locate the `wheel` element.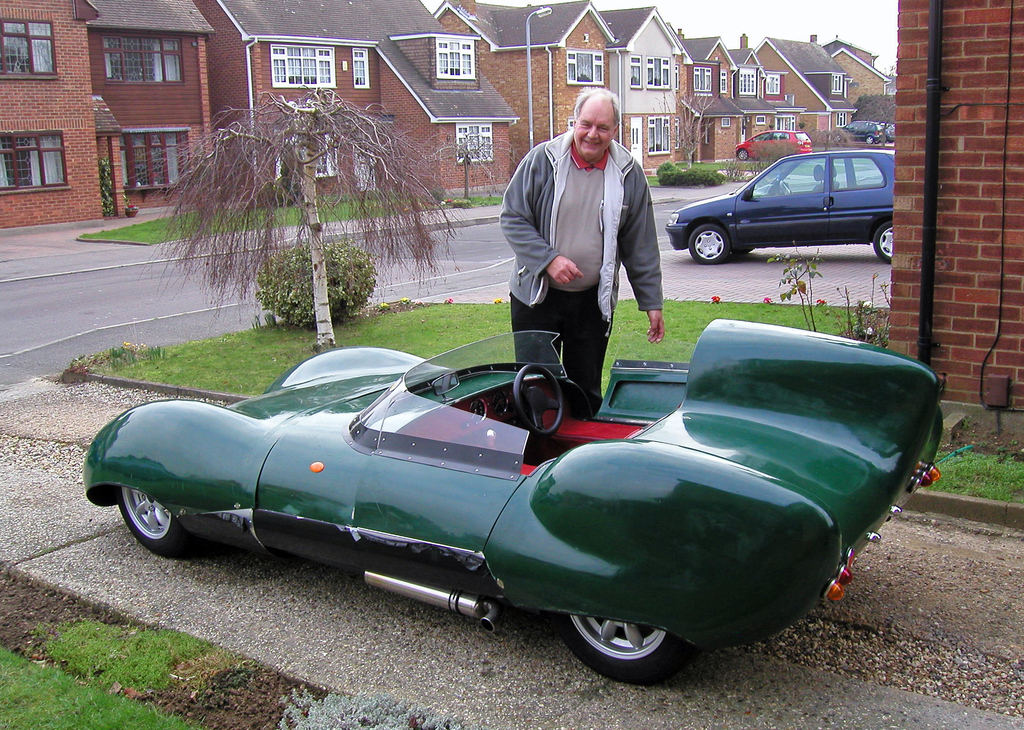
Element bbox: {"left": 685, "top": 223, "right": 730, "bottom": 267}.
